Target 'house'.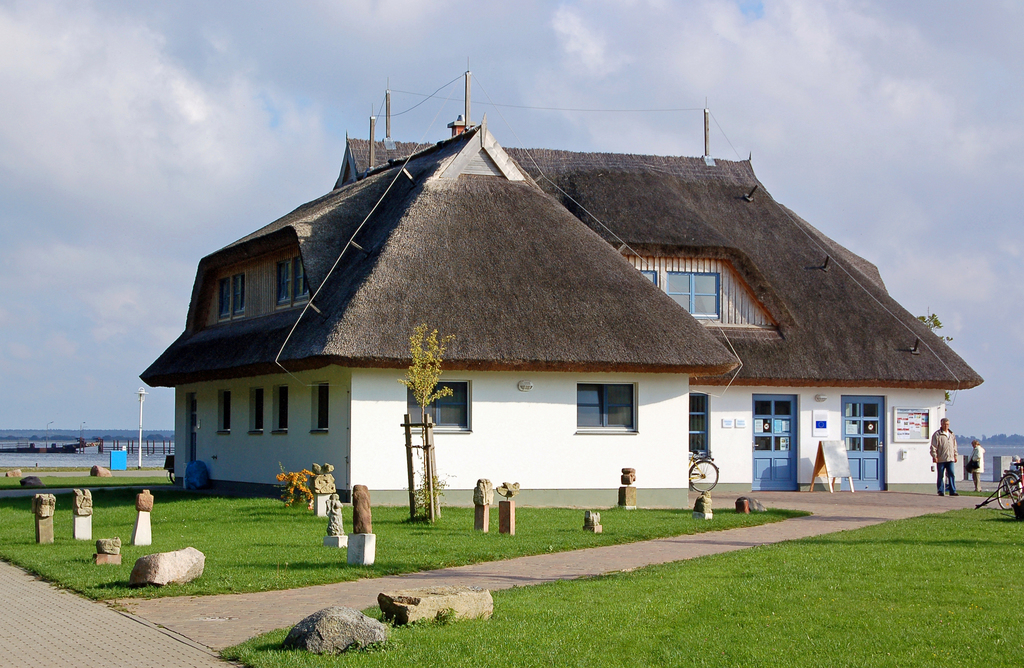
Target region: (871,336,973,492).
